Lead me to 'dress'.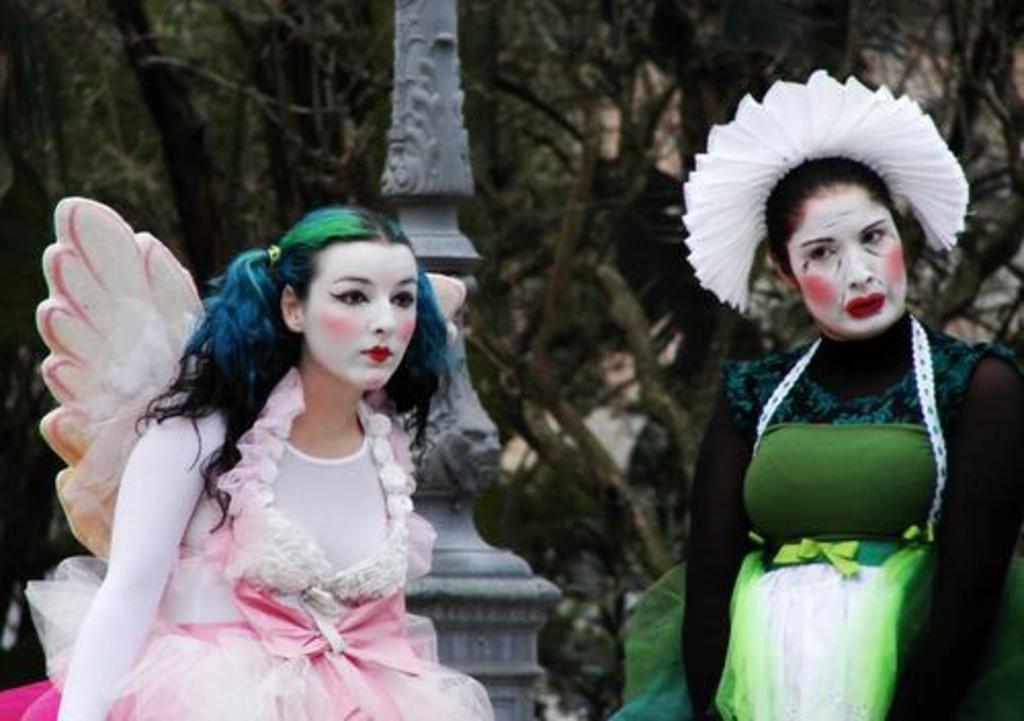
Lead to 0:201:500:719.
